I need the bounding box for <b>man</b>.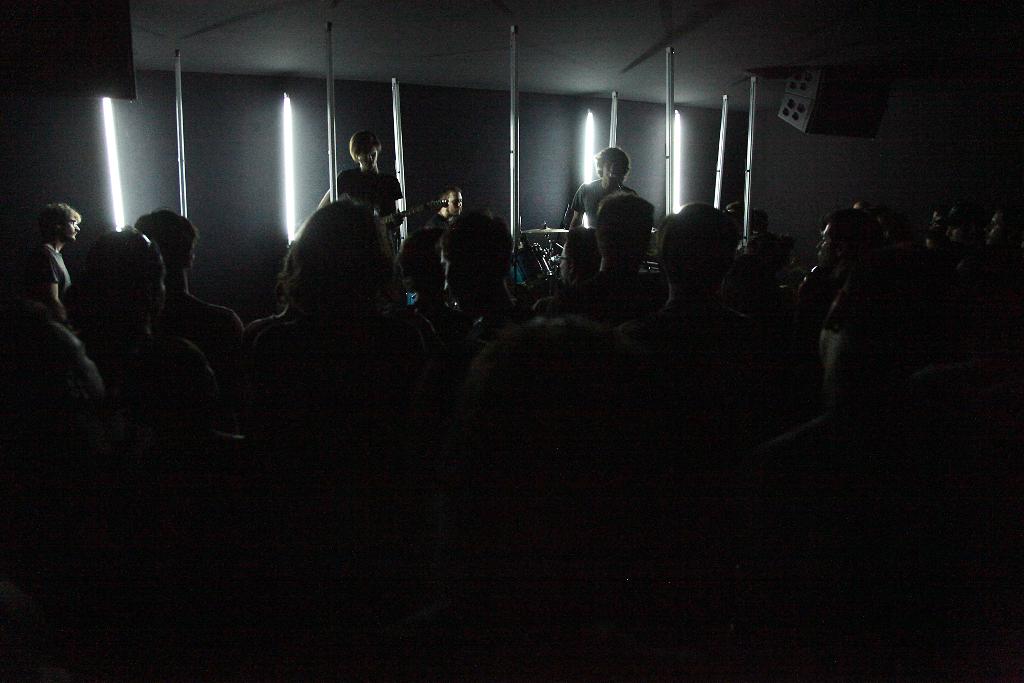
Here it is: 564,144,632,231.
